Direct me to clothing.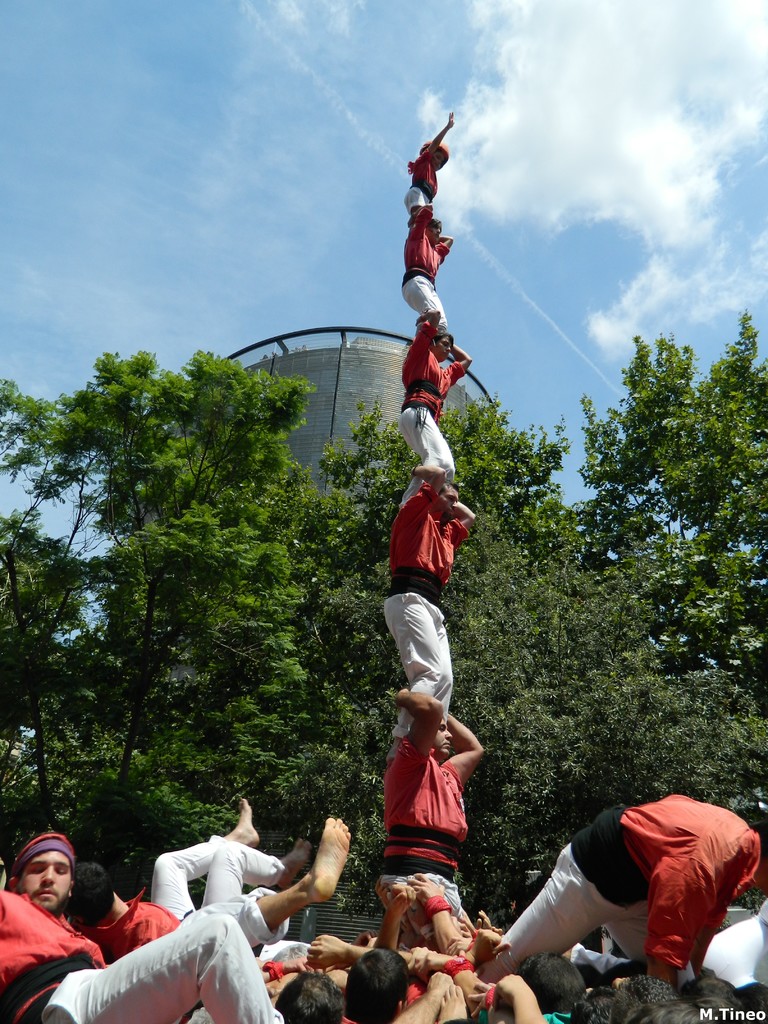
Direction: box=[375, 730, 473, 945].
